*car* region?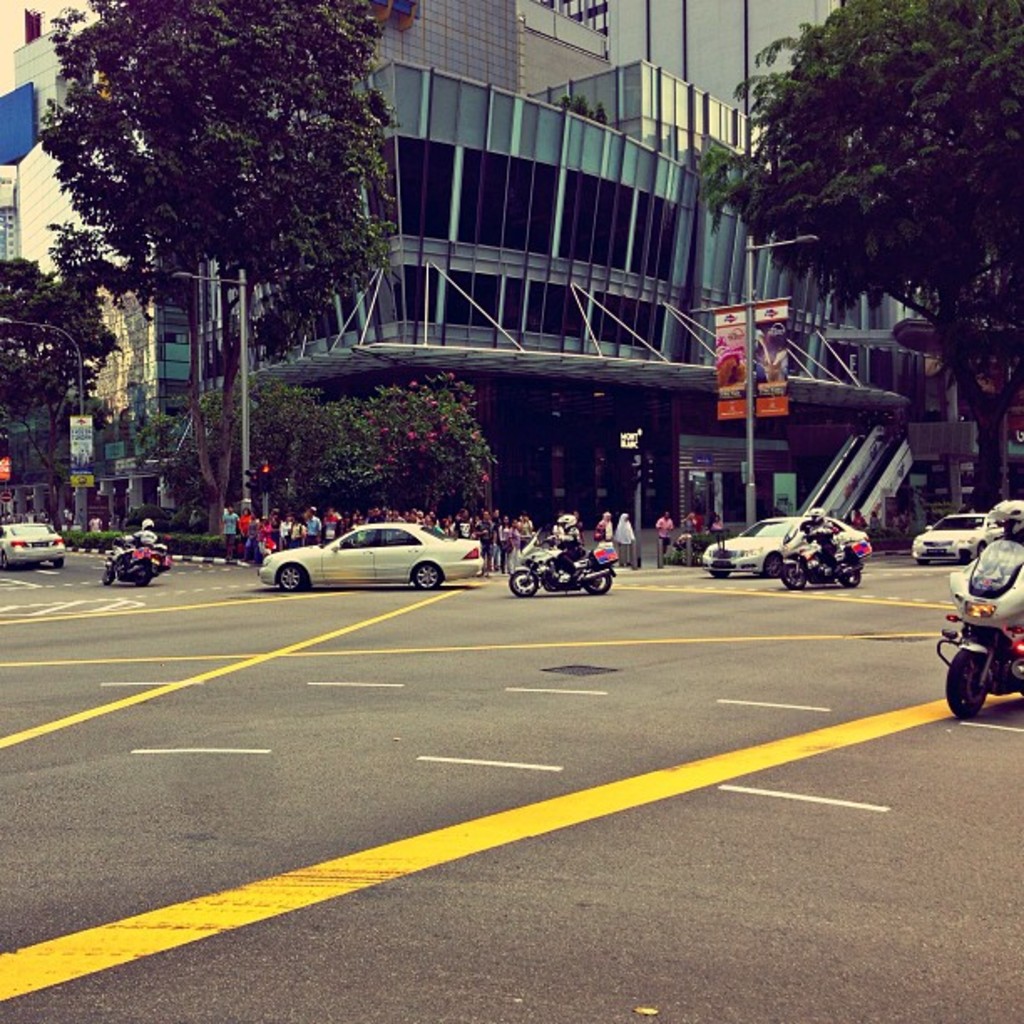
<bbox>696, 514, 873, 579</bbox>
